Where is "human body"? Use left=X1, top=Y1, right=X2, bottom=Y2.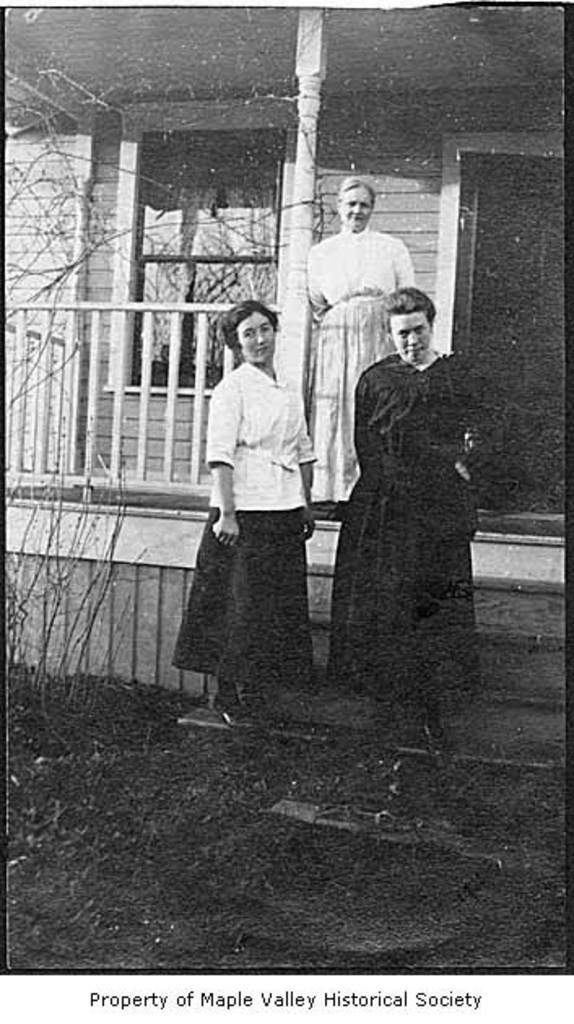
left=167, top=289, right=314, bottom=725.
